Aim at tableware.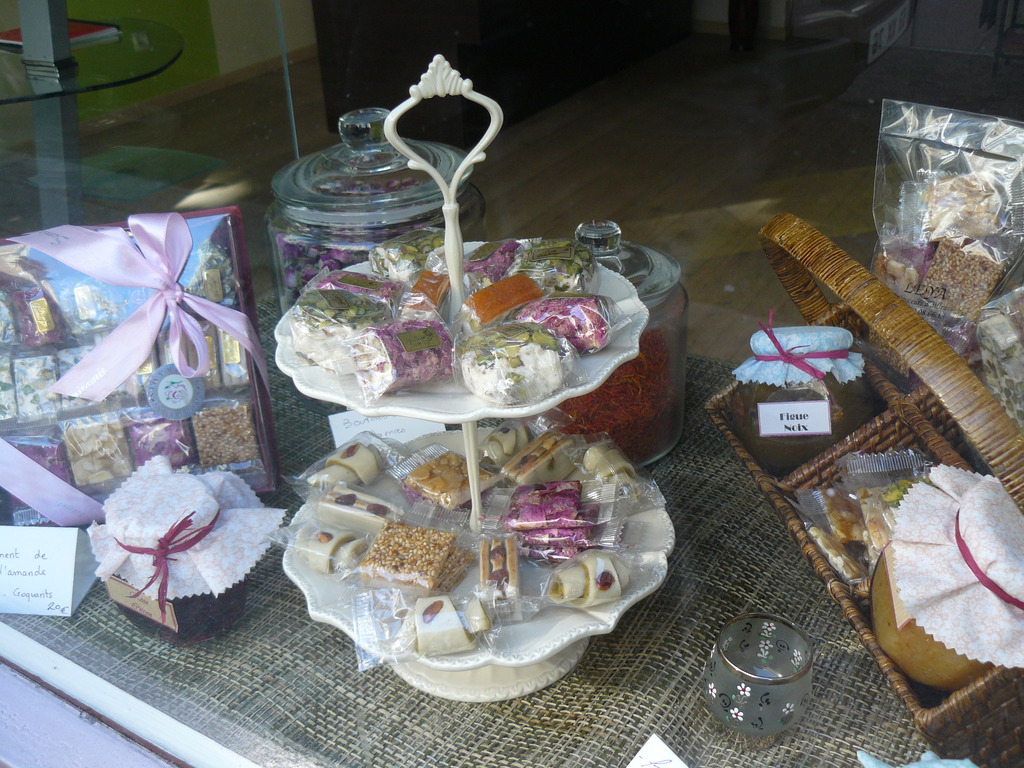
Aimed at crop(703, 611, 817, 741).
